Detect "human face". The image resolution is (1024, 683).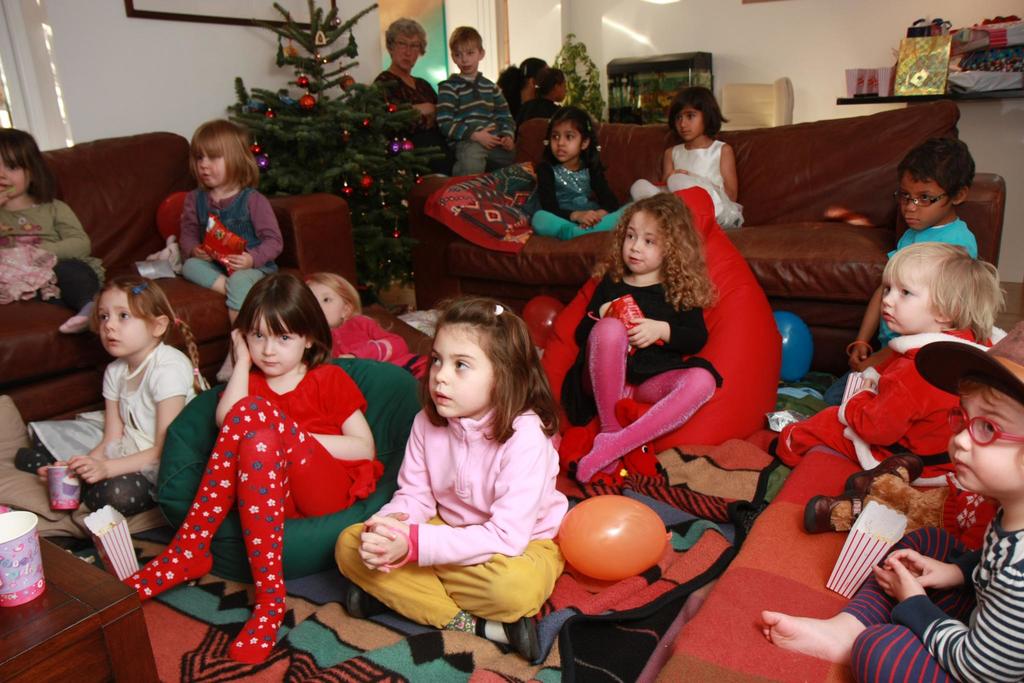
[x1=555, y1=122, x2=586, y2=162].
